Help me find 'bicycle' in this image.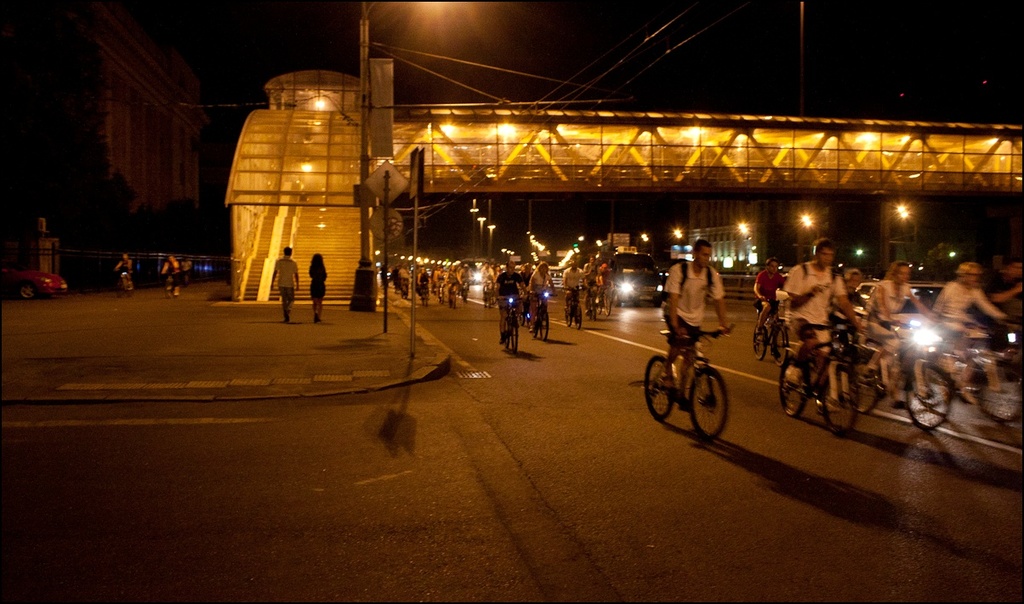
Found it: {"left": 649, "top": 320, "right": 748, "bottom": 445}.
